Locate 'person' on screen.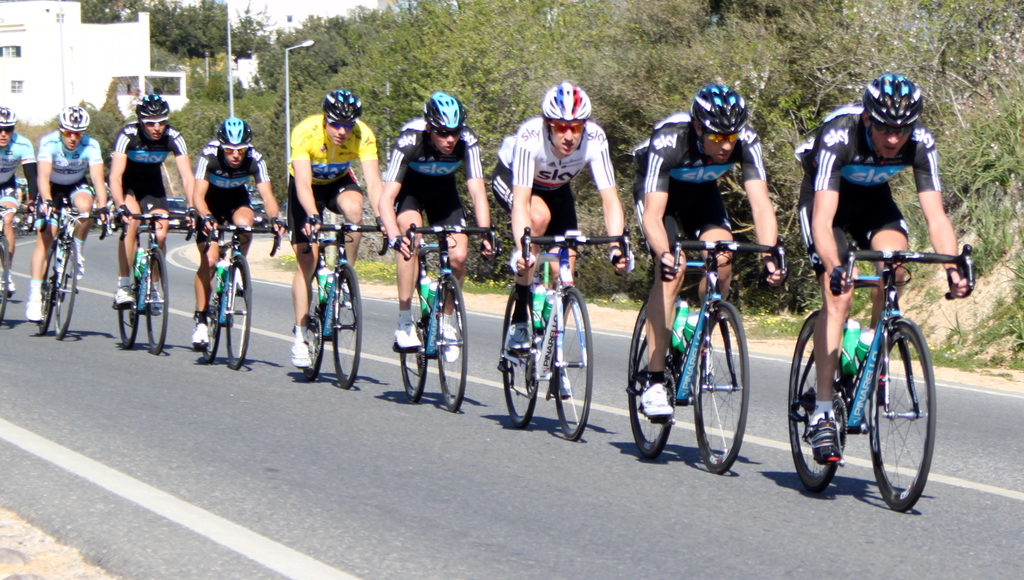
On screen at l=632, t=84, r=792, b=422.
